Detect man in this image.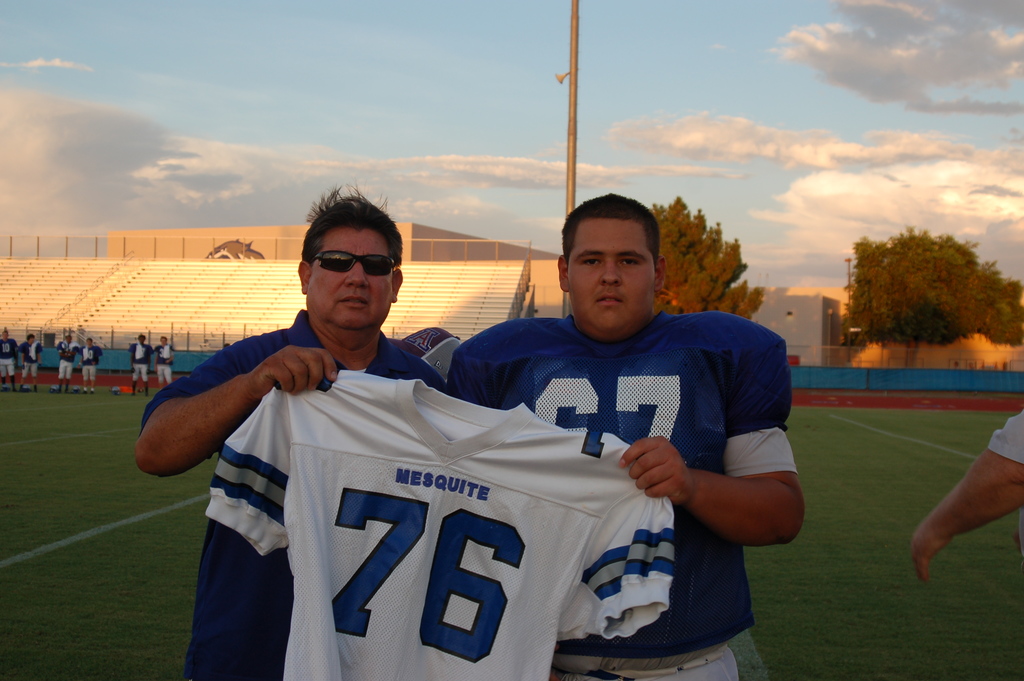
Detection: locate(156, 333, 175, 390).
